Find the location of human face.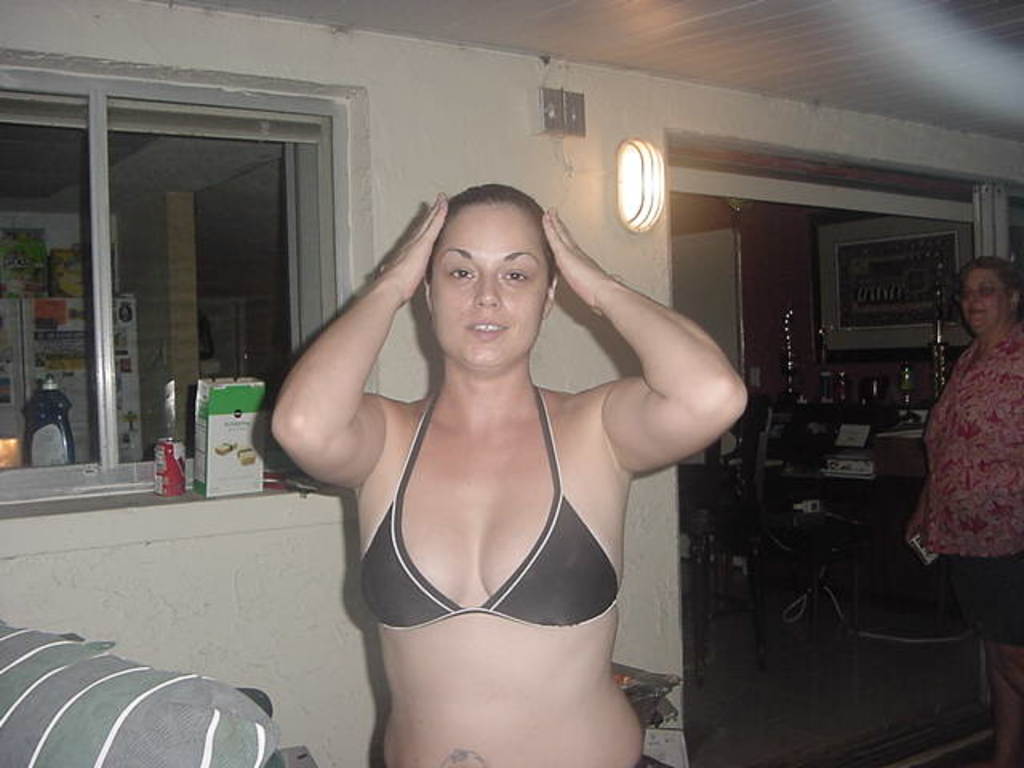
Location: <region>960, 267, 1010, 334</region>.
